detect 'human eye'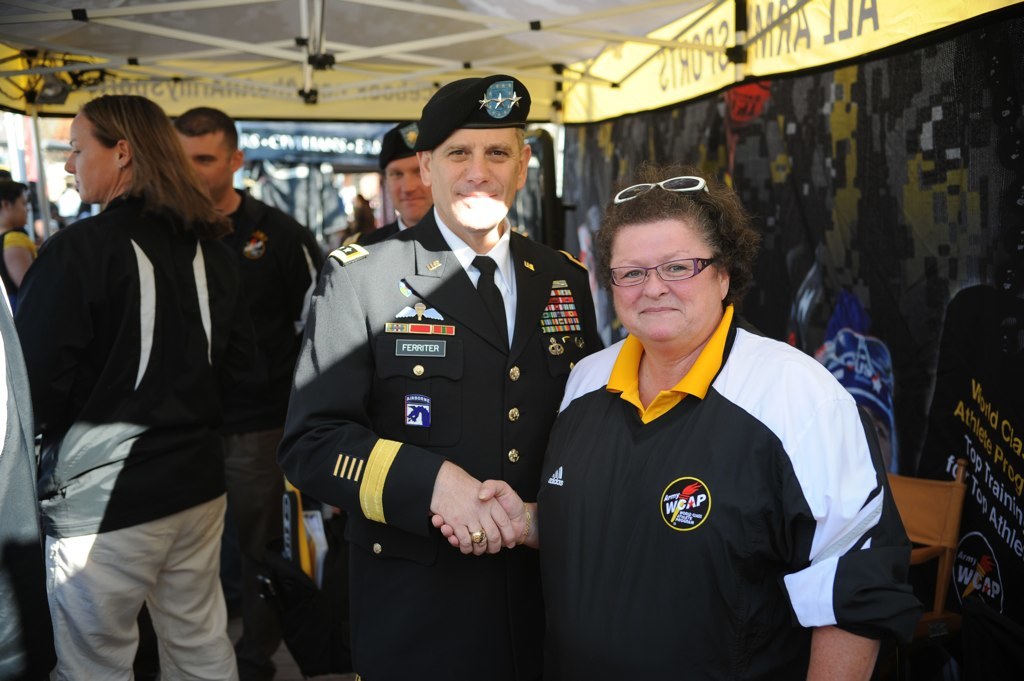
{"x1": 488, "y1": 147, "x2": 509, "y2": 159}
